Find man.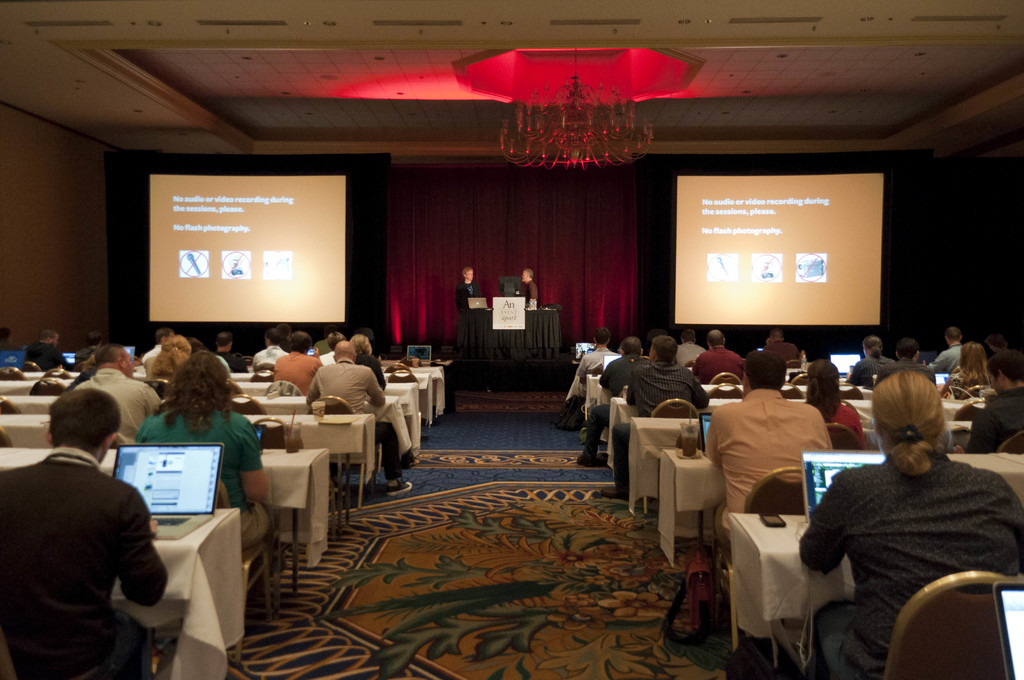
{"left": 141, "top": 328, "right": 177, "bottom": 365}.
